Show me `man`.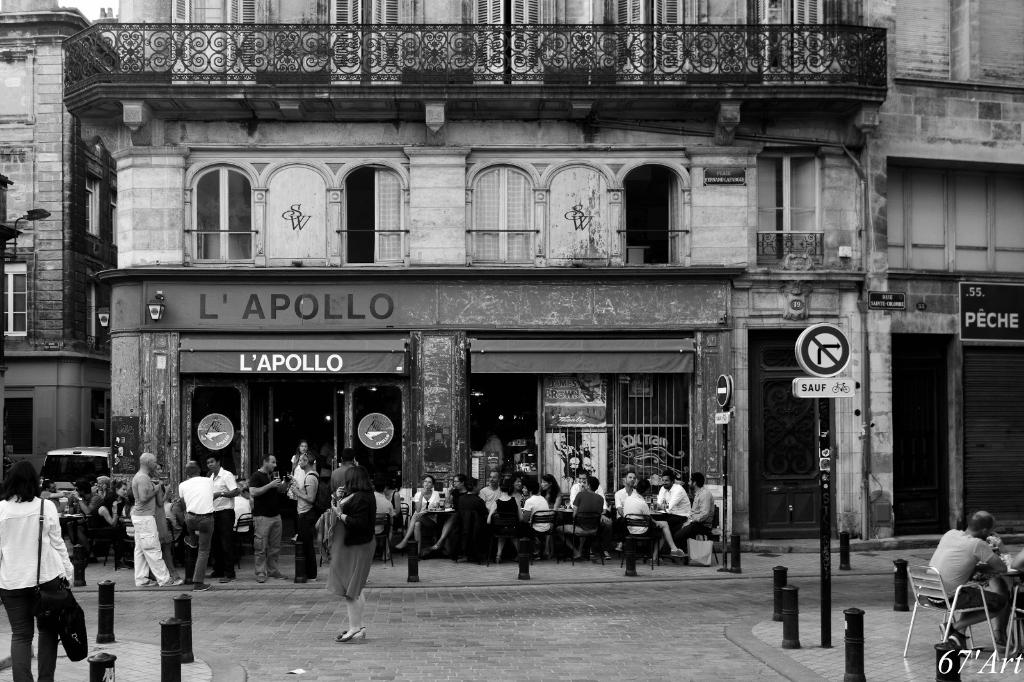
`man` is here: [x1=241, y1=448, x2=290, y2=587].
